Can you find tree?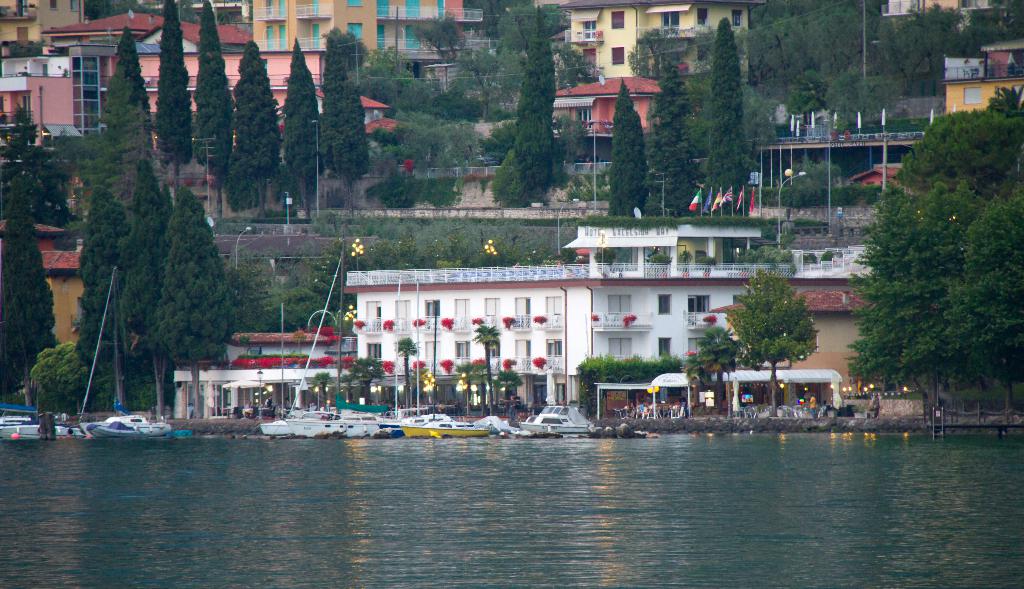
Yes, bounding box: (512,1,558,200).
